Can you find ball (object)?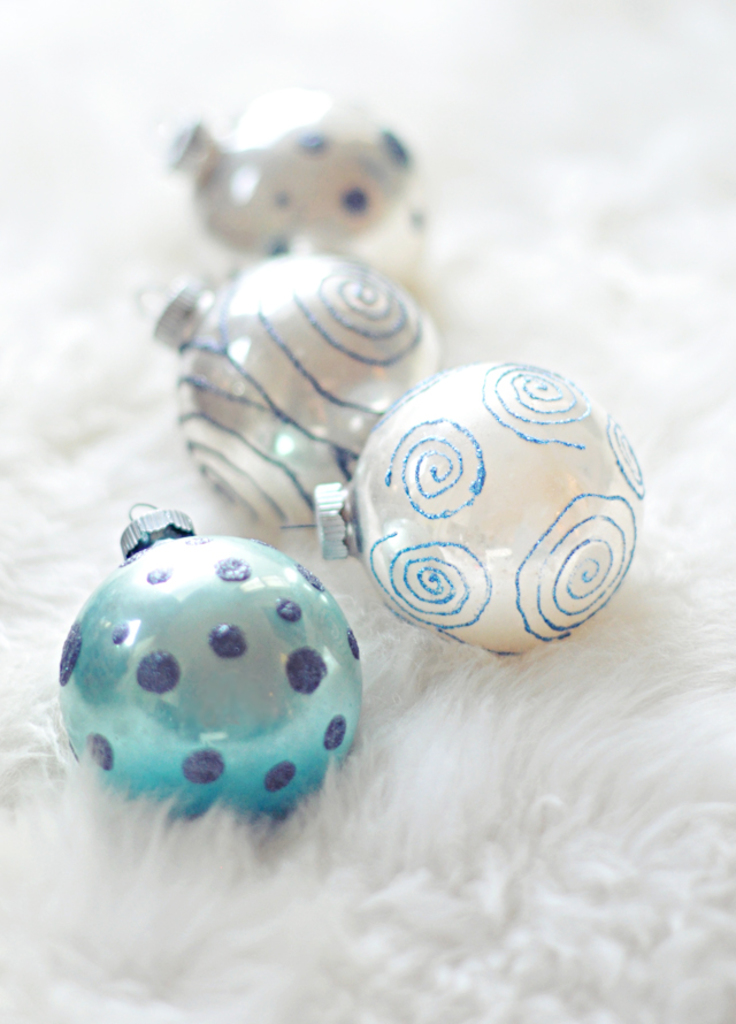
Yes, bounding box: x1=58, y1=532, x2=366, y2=831.
